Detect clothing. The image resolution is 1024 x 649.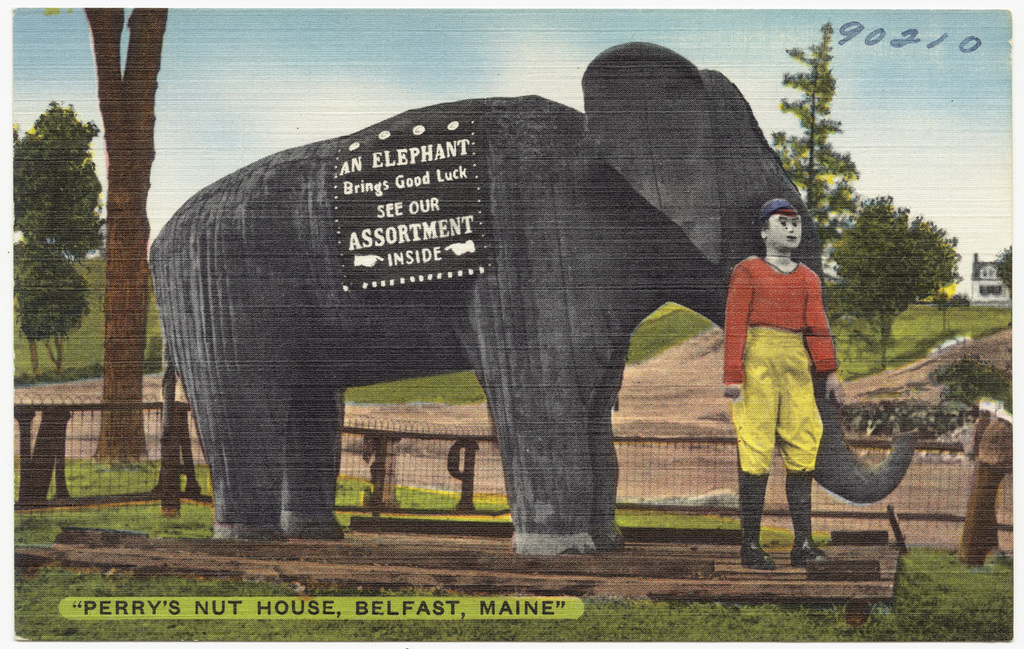
l=965, t=398, r=1023, b=561.
